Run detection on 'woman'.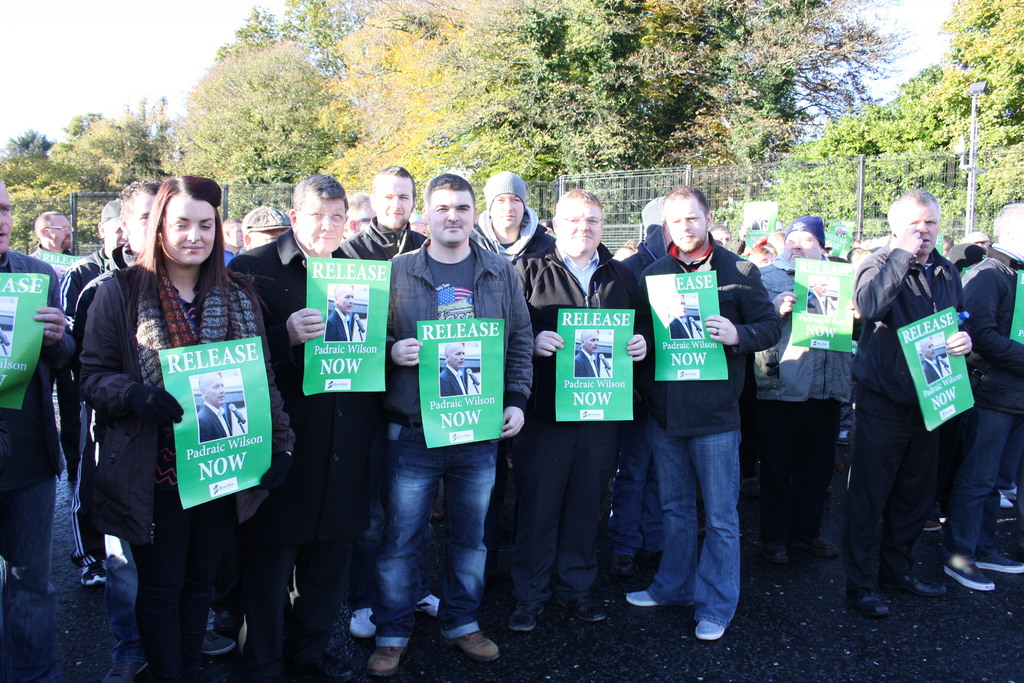
Result: (x1=74, y1=177, x2=272, y2=662).
